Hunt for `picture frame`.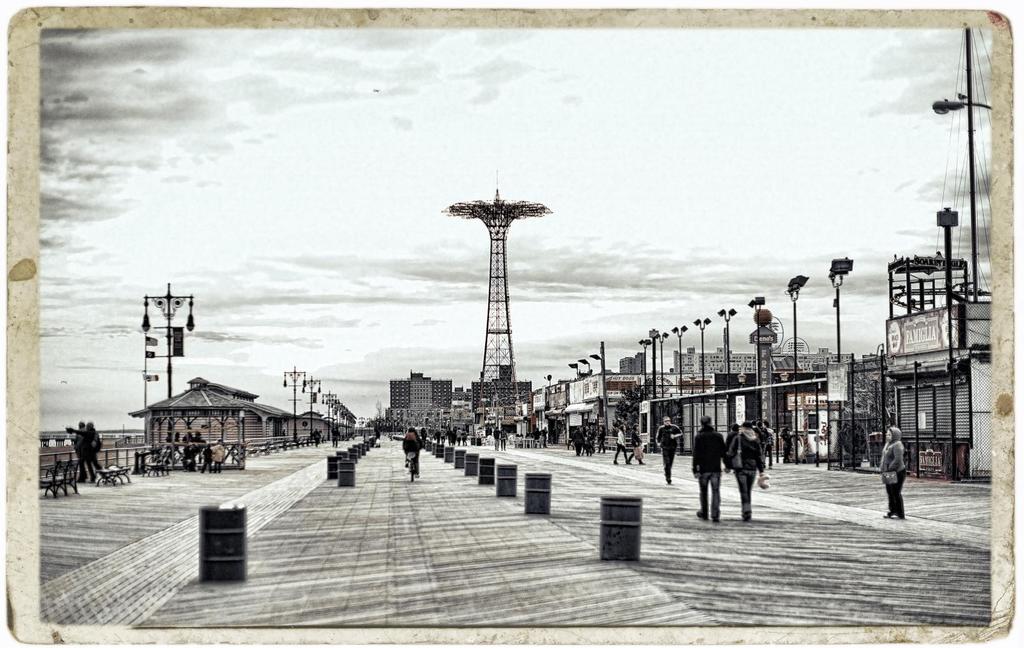
Hunted down at box=[0, 0, 1019, 647].
